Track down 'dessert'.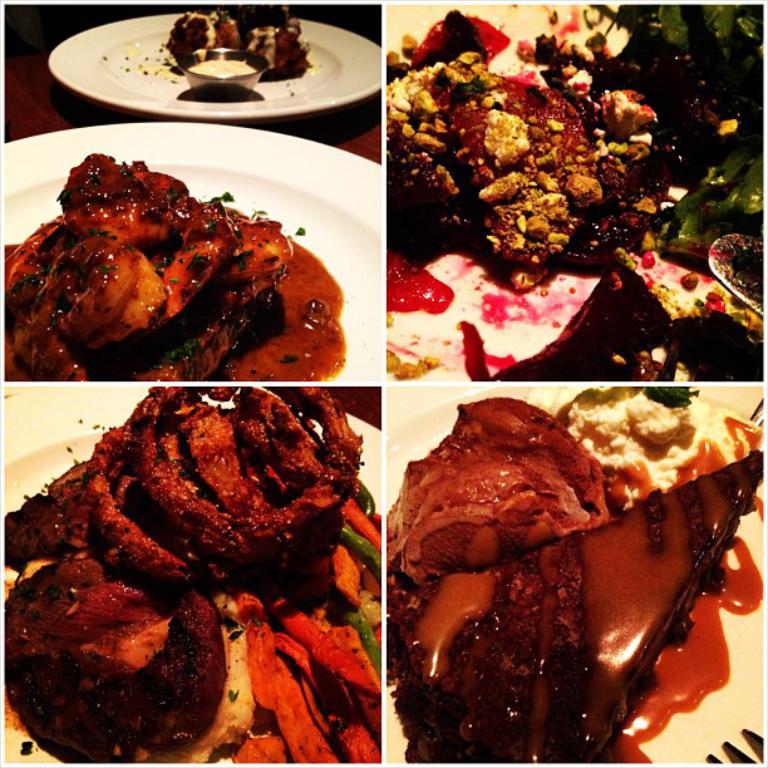
Tracked to [left=166, top=0, right=297, bottom=72].
